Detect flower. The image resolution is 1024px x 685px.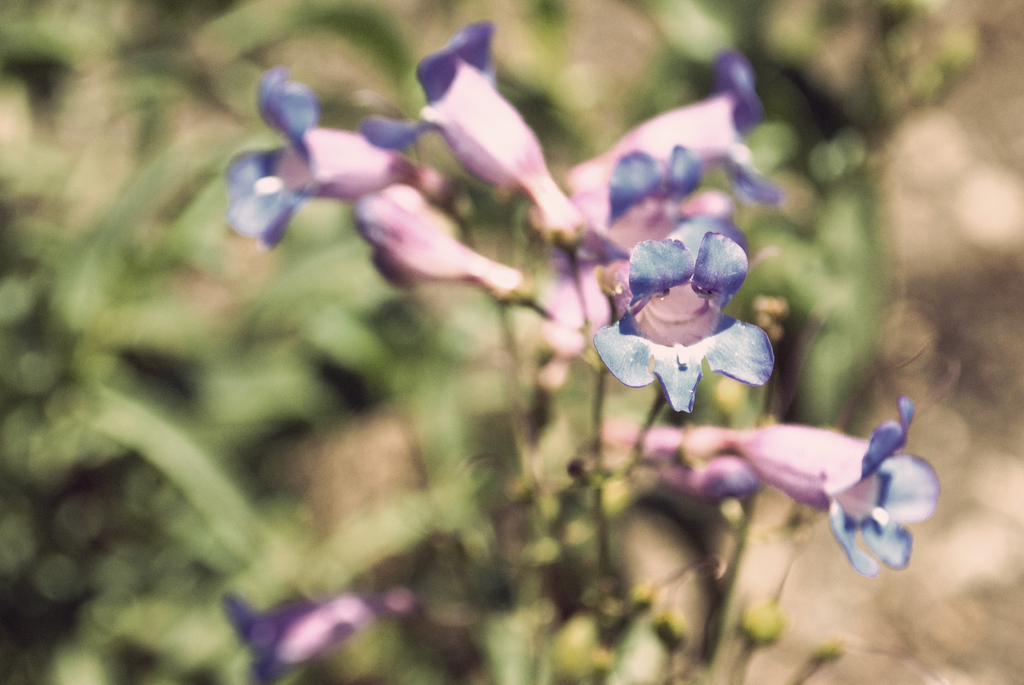
<bbox>351, 190, 525, 310</bbox>.
